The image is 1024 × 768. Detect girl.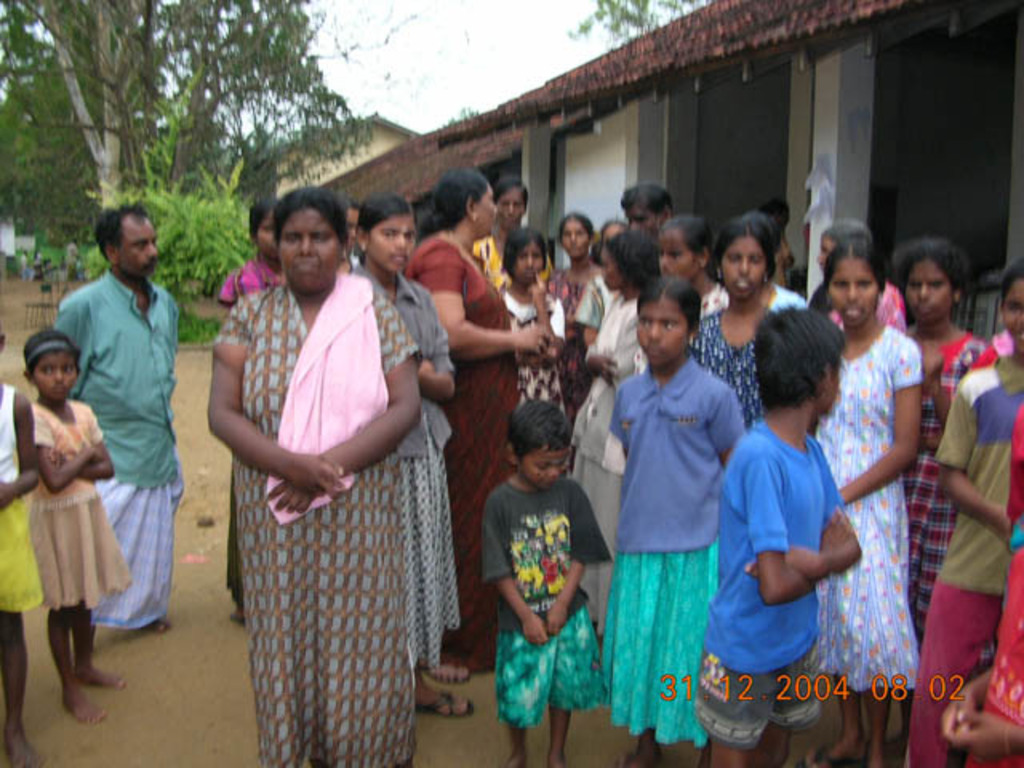
Detection: 349,197,470,715.
